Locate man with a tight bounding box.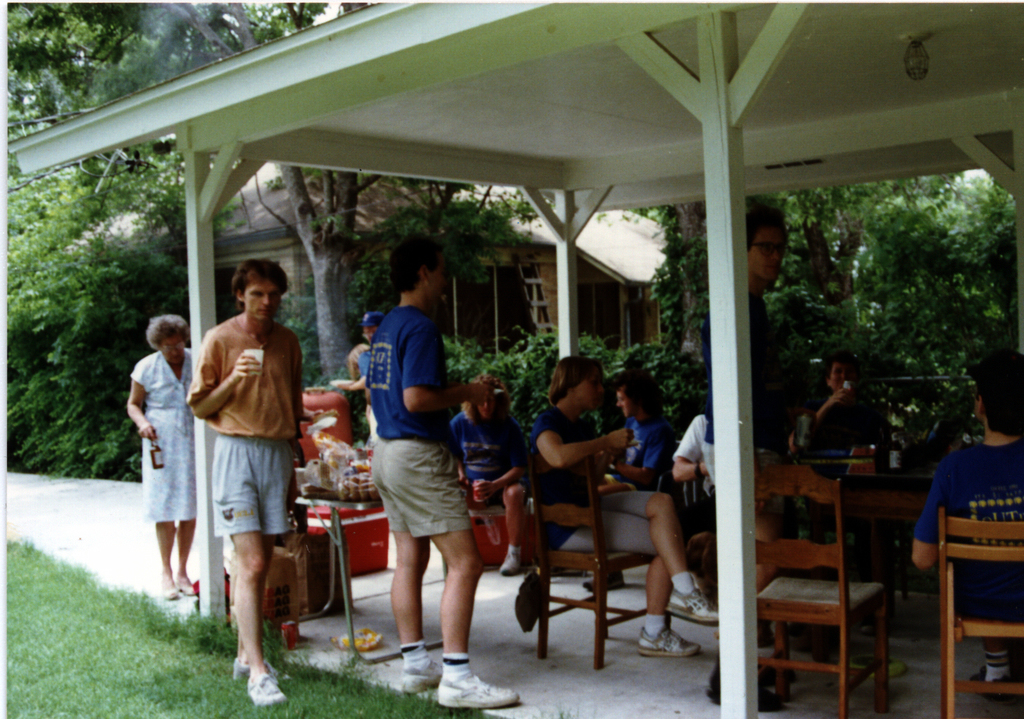
rect(909, 348, 1023, 701).
